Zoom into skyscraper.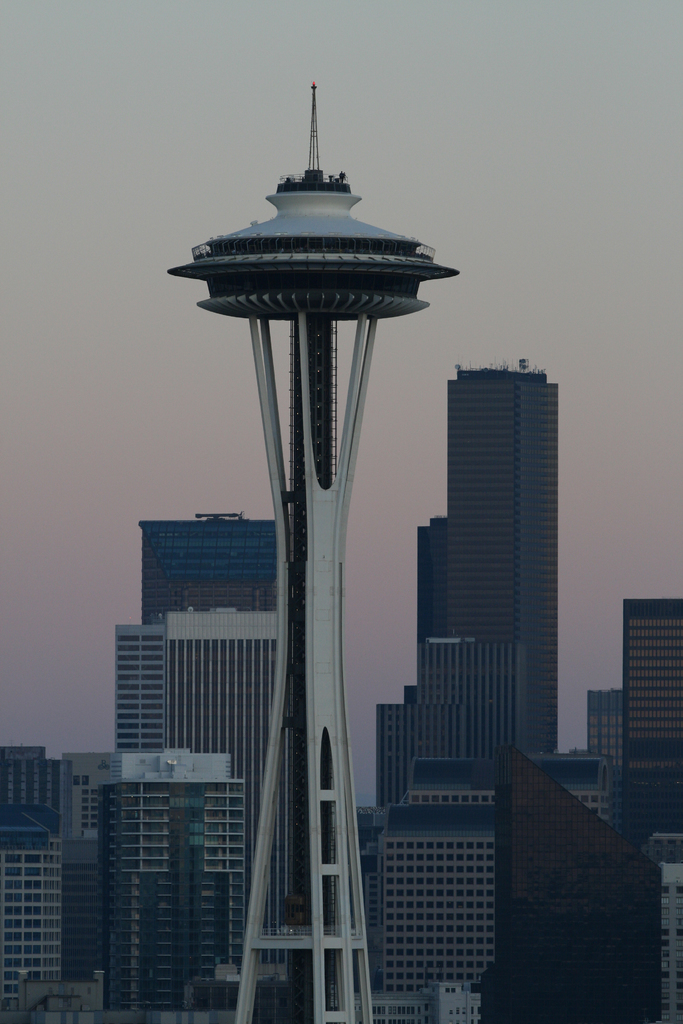
Zoom target: (x1=442, y1=361, x2=557, y2=768).
